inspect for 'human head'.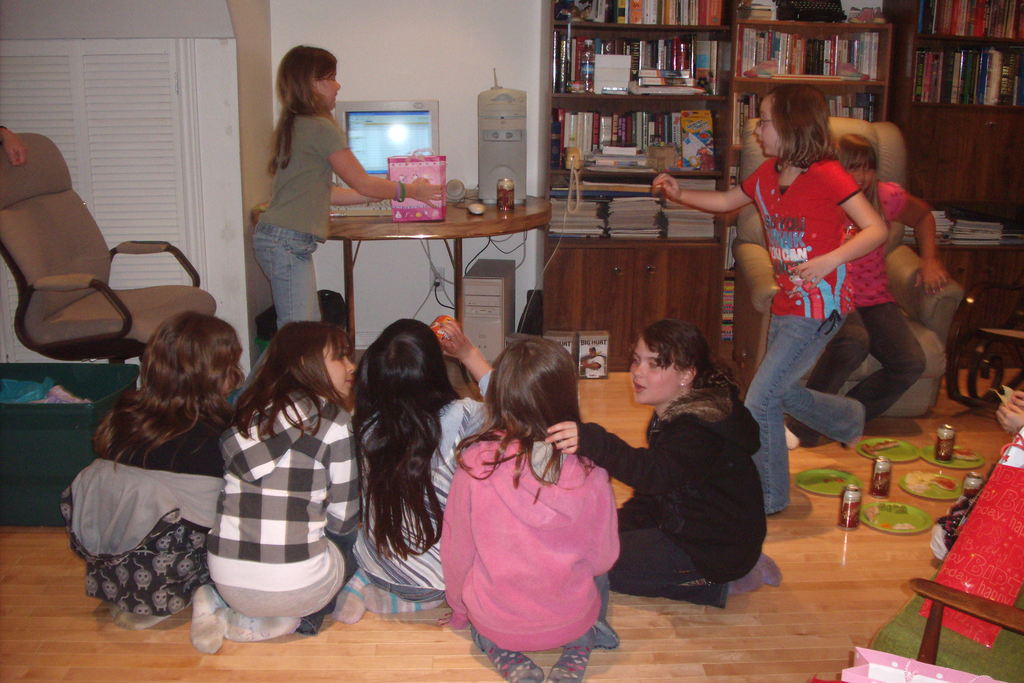
Inspection: select_region(274, 44, 342, 115).
